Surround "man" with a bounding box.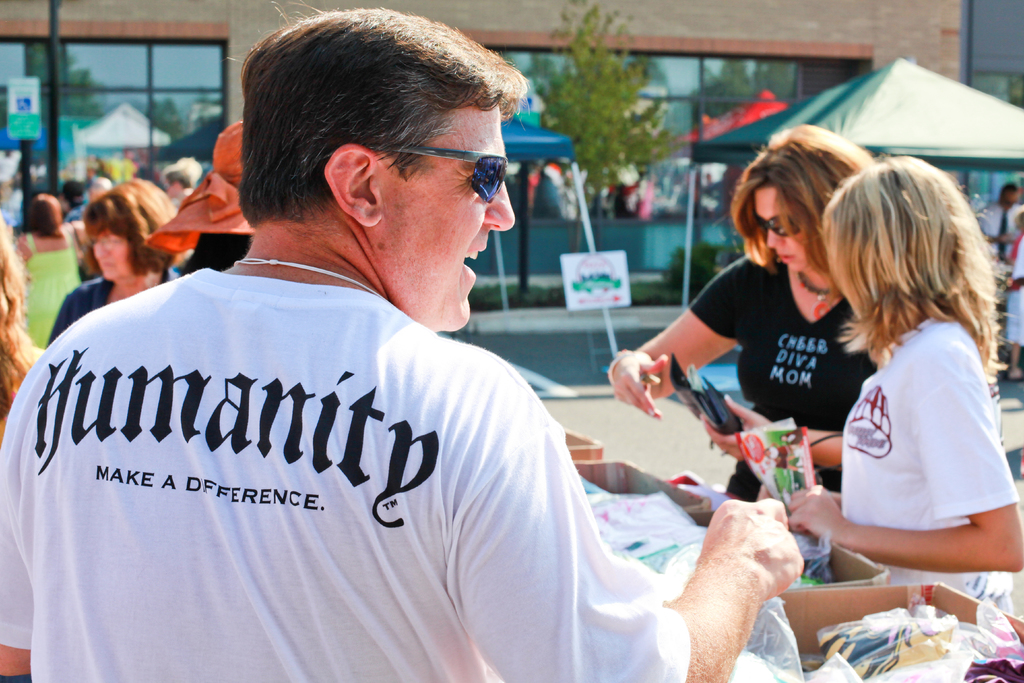
<region>40, 44, 787, 666</region>.
